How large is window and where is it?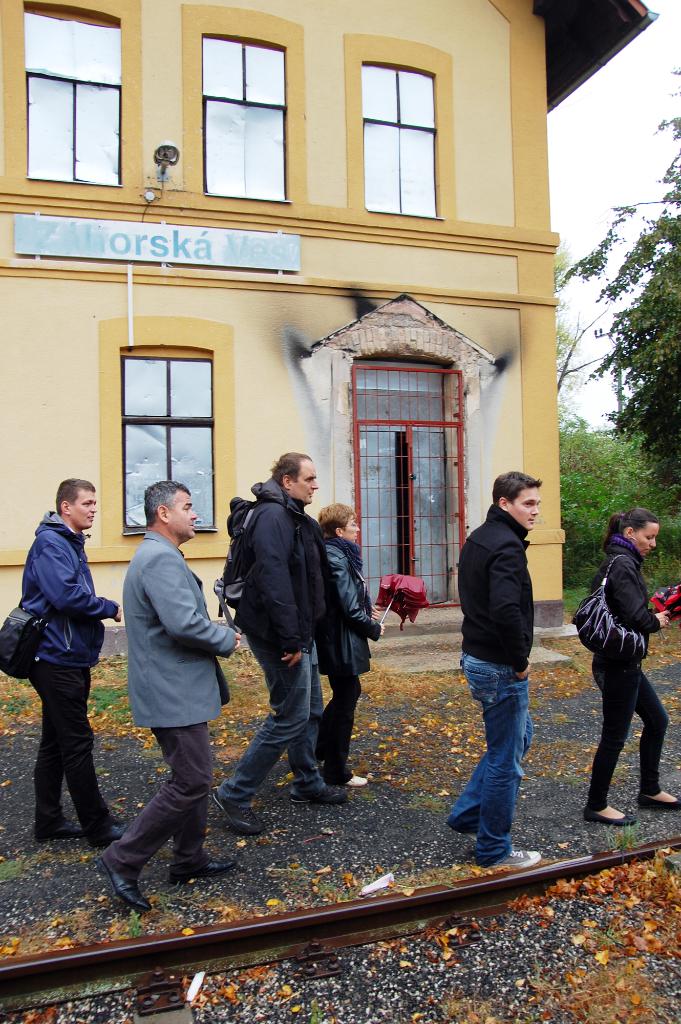
Bounding box: x1=118 y1=356 x2=219 y2=531.
